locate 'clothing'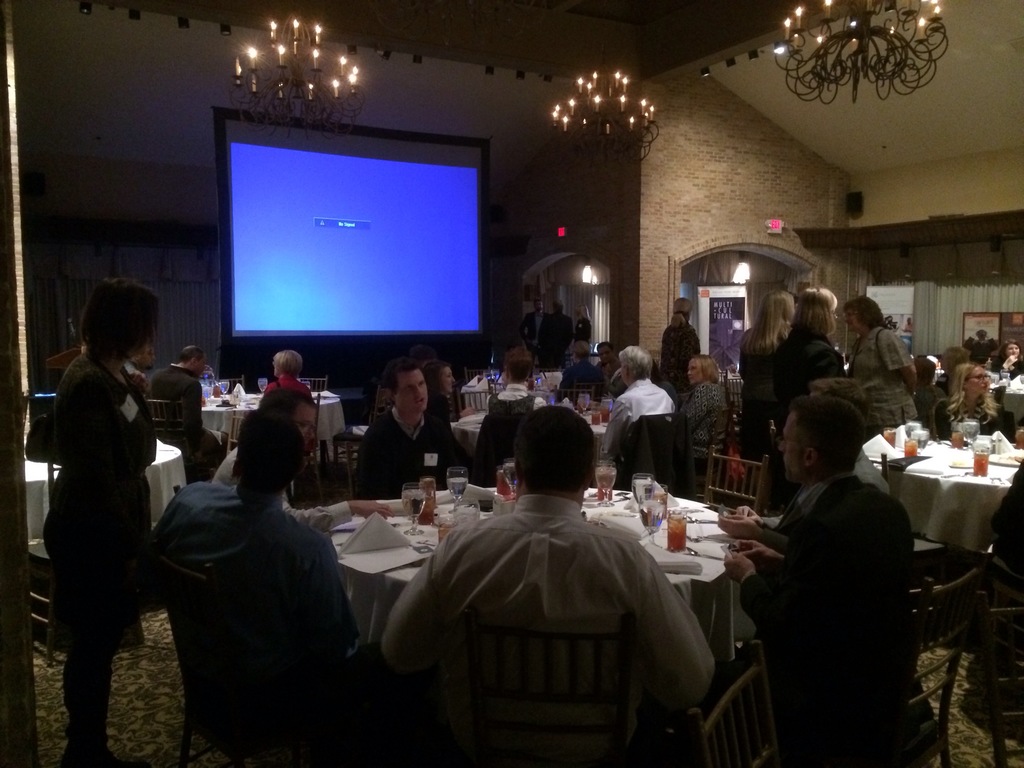
bbox=[605, 372, 675, 460]
